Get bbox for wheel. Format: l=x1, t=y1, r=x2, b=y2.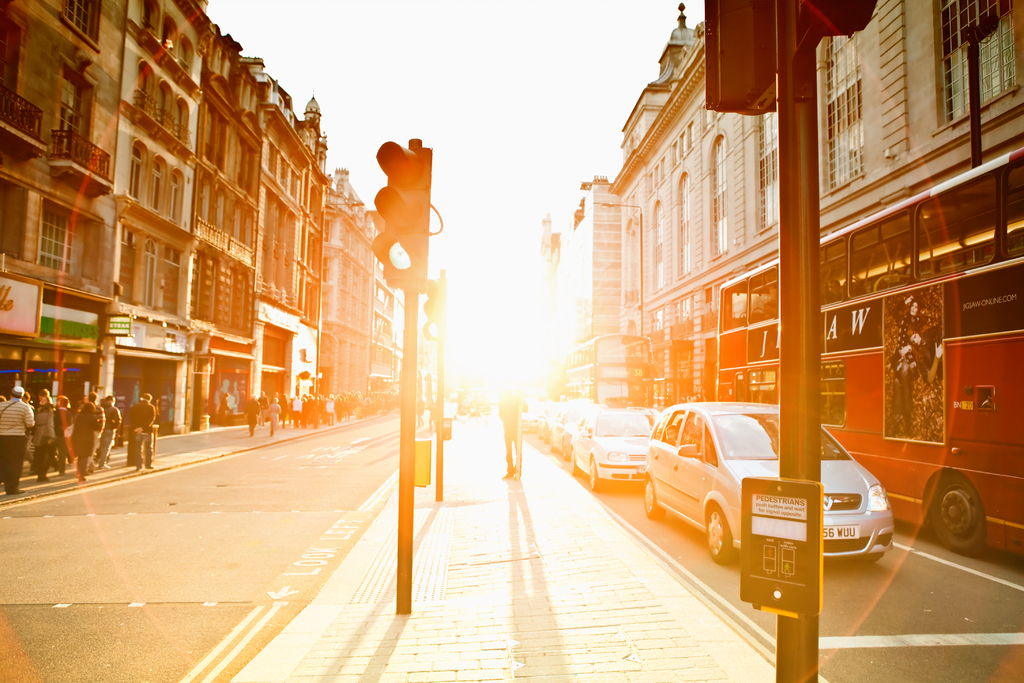
l=641, t=475, r=669, b=520.
